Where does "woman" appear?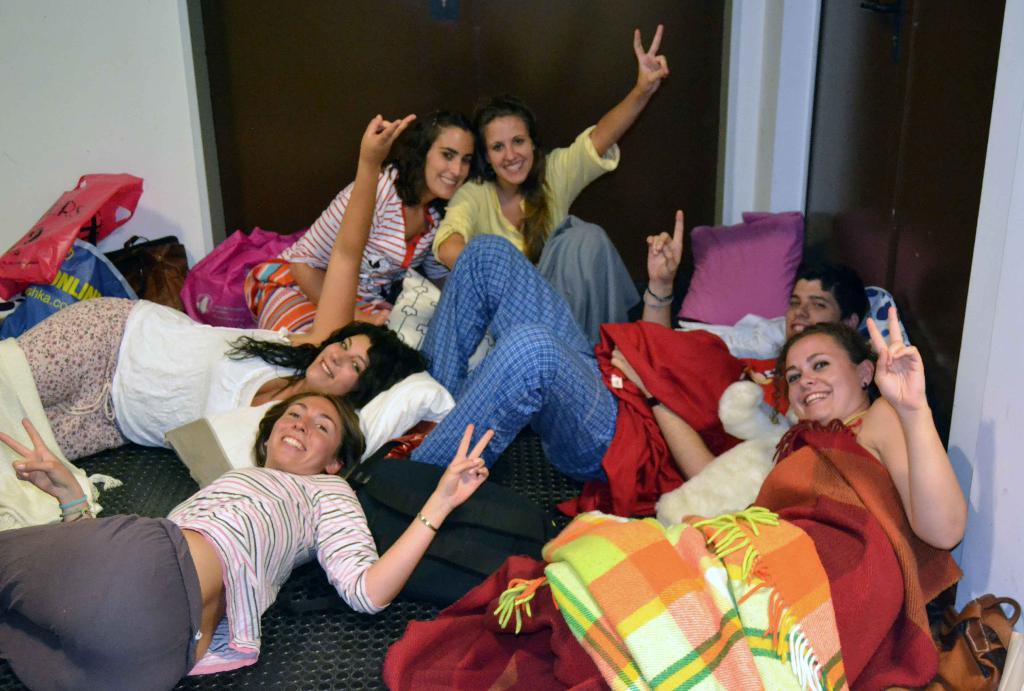
Appears at Rect(394, 202, 908, 508).
